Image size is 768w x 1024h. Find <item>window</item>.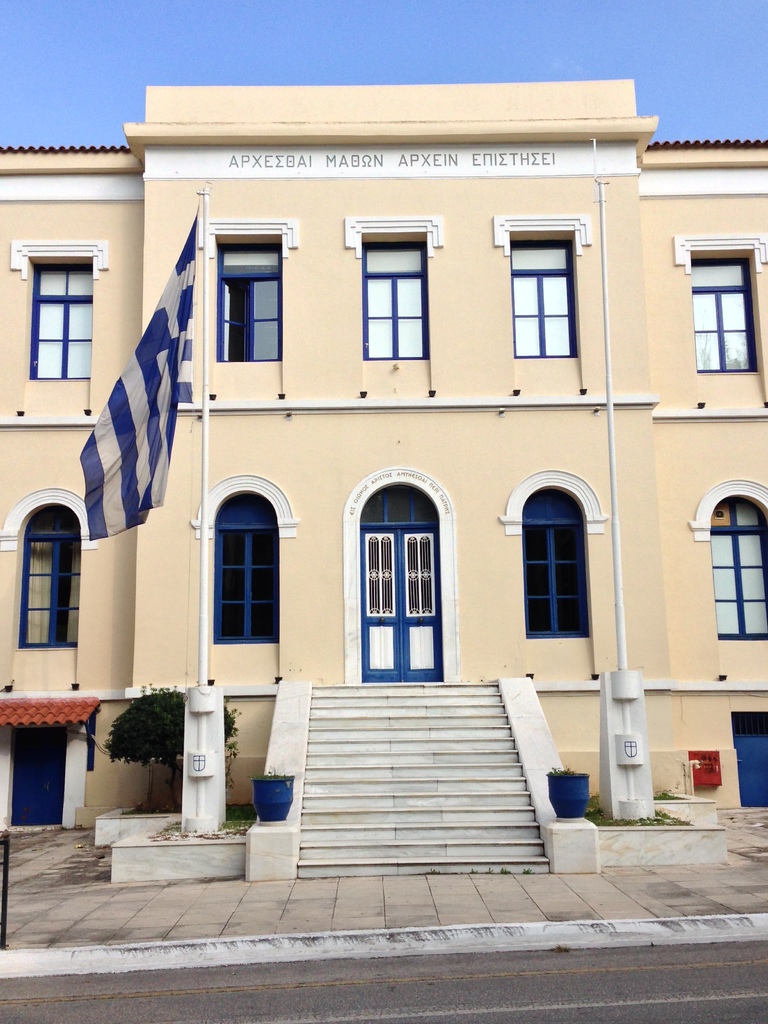
<region>673, 234, 767, 376</region>.
